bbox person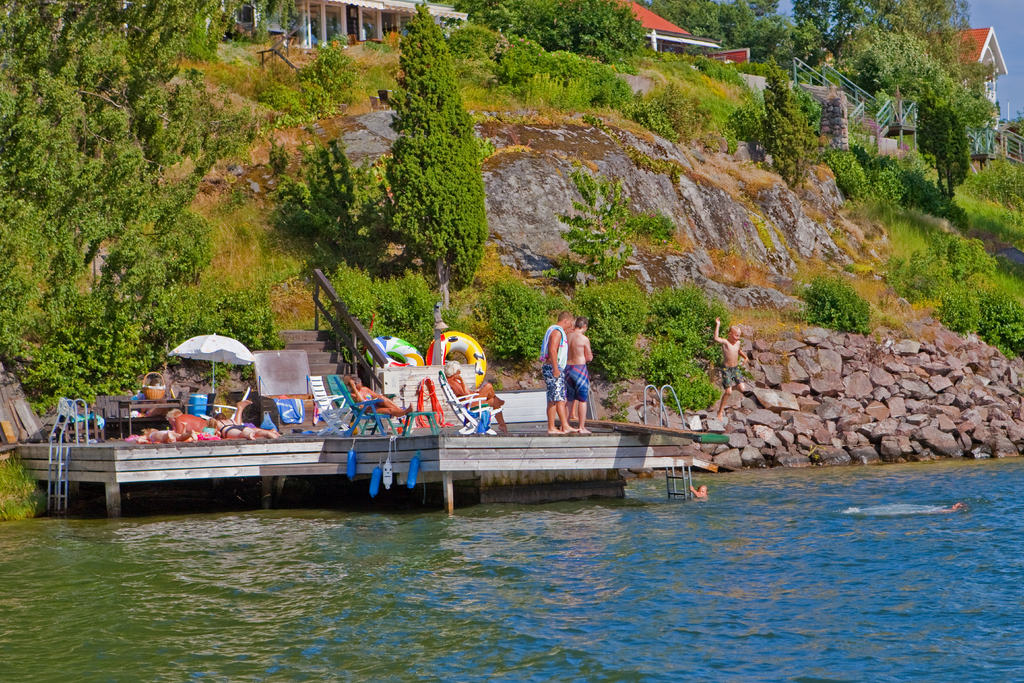
[168,400,250,432]
